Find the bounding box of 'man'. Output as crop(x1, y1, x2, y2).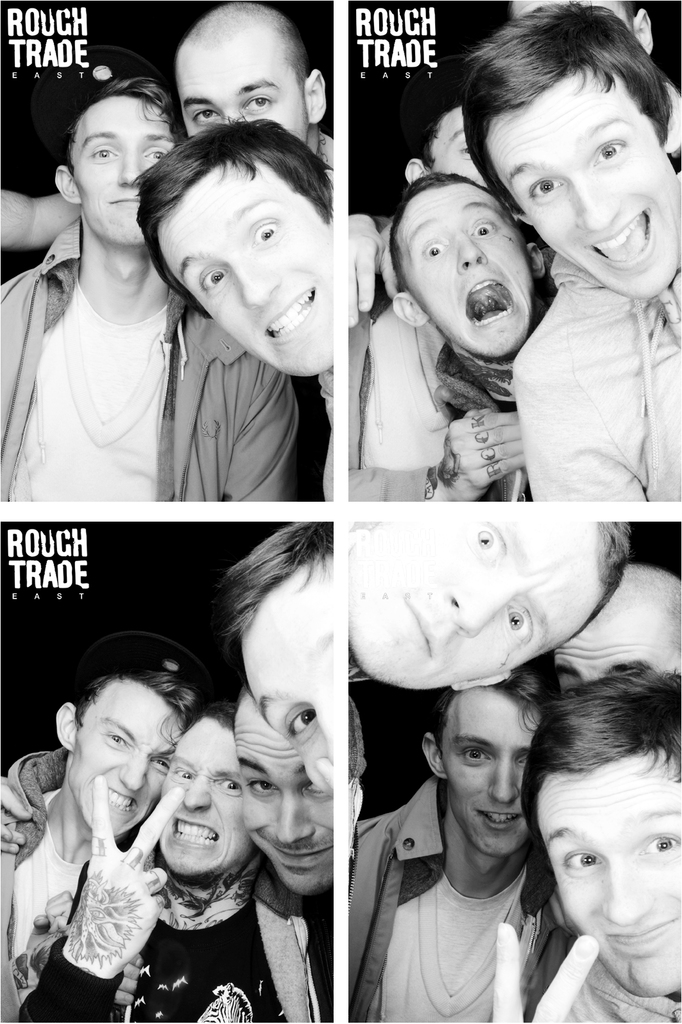
crop(237, 688, 337, 1023).
